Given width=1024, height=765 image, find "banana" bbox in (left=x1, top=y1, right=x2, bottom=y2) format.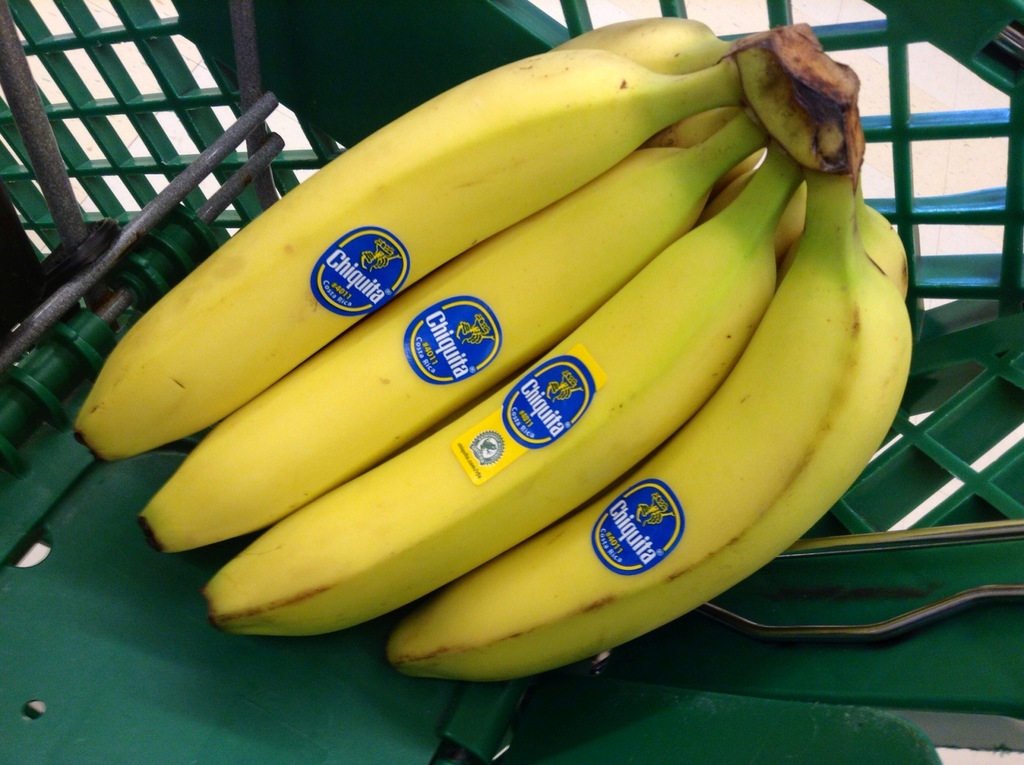
(left=383, top=171, right=916, bottom=683).
